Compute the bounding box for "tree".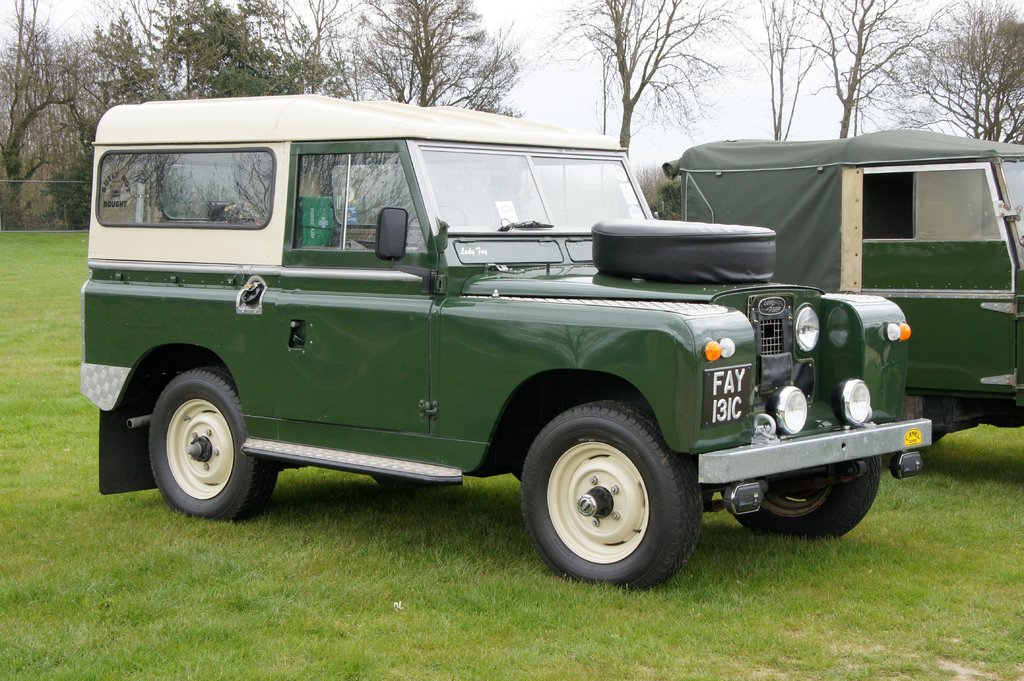
0 0 79 231.
